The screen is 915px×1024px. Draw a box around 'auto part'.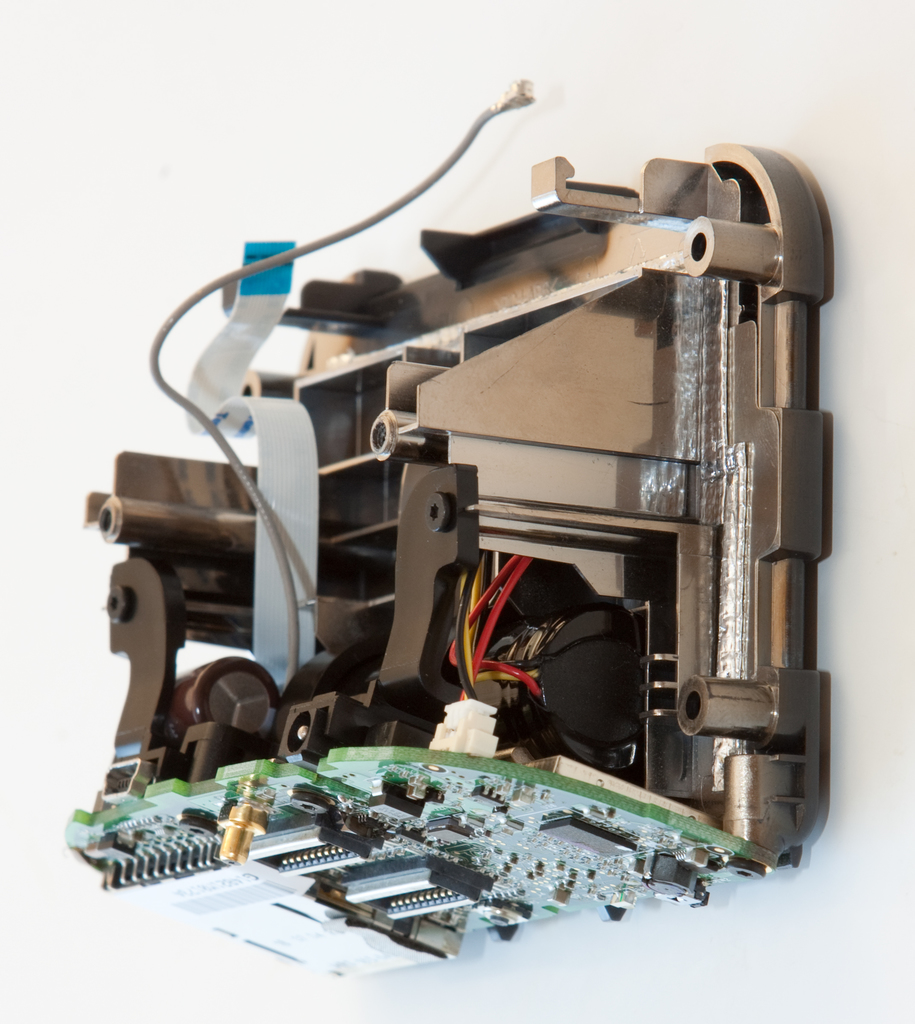
[61,77,831,980].
